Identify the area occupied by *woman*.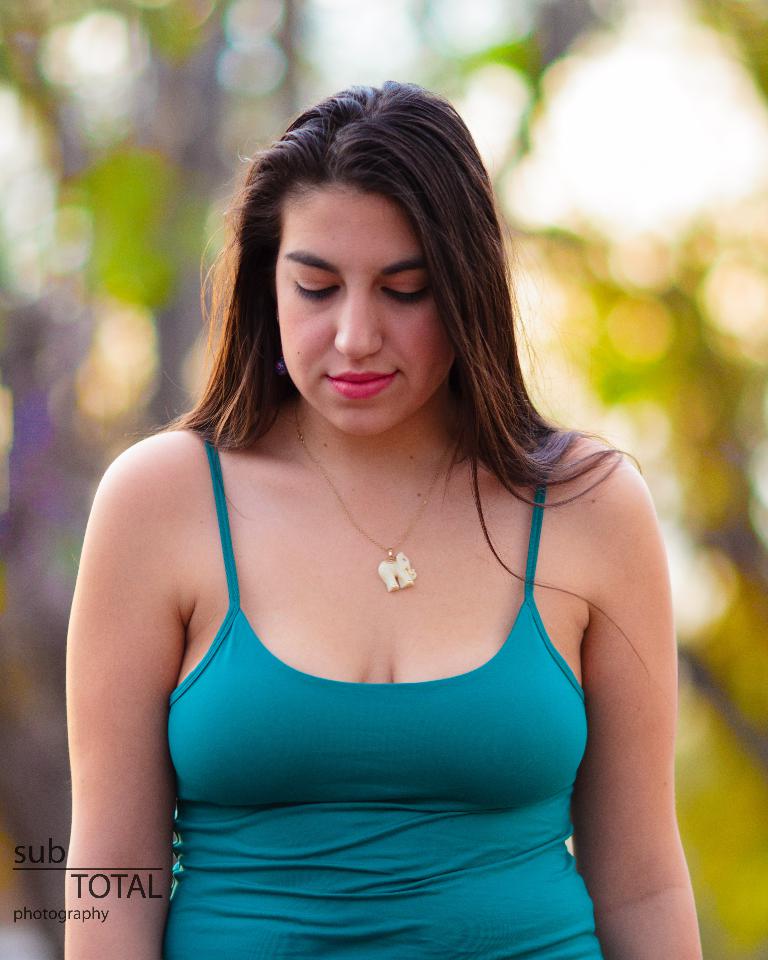
Area: bbox(41, 49, 707, 911).
